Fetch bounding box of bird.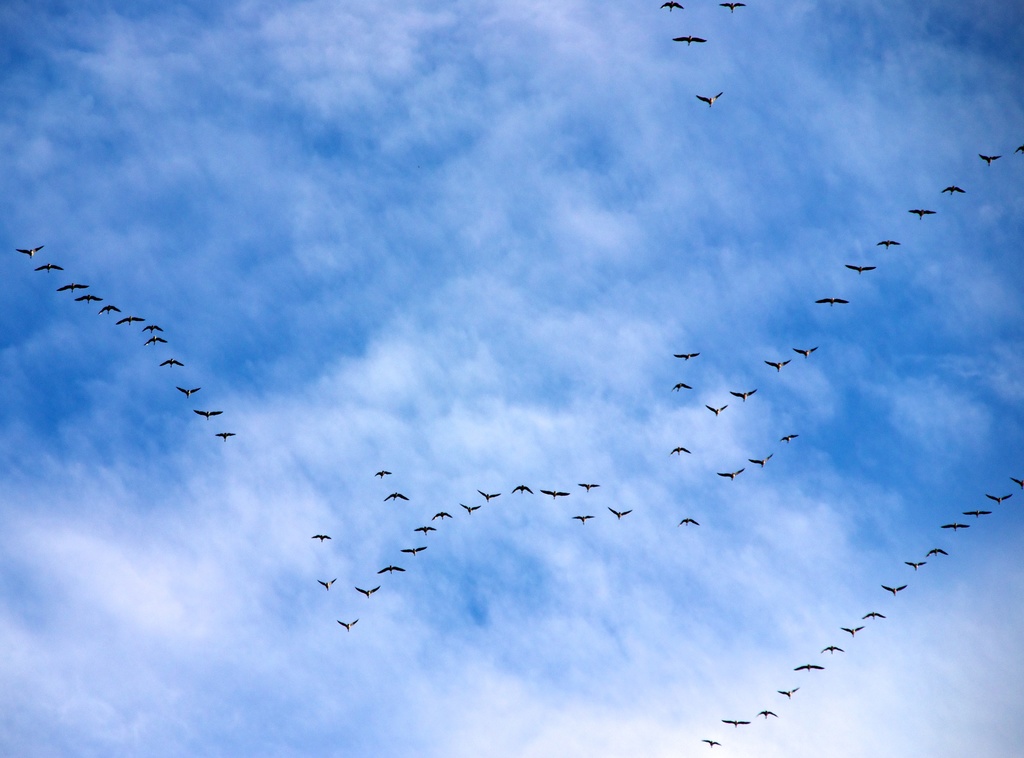
Bbox: x1=312 y1=535 x2=333 y2=543.
